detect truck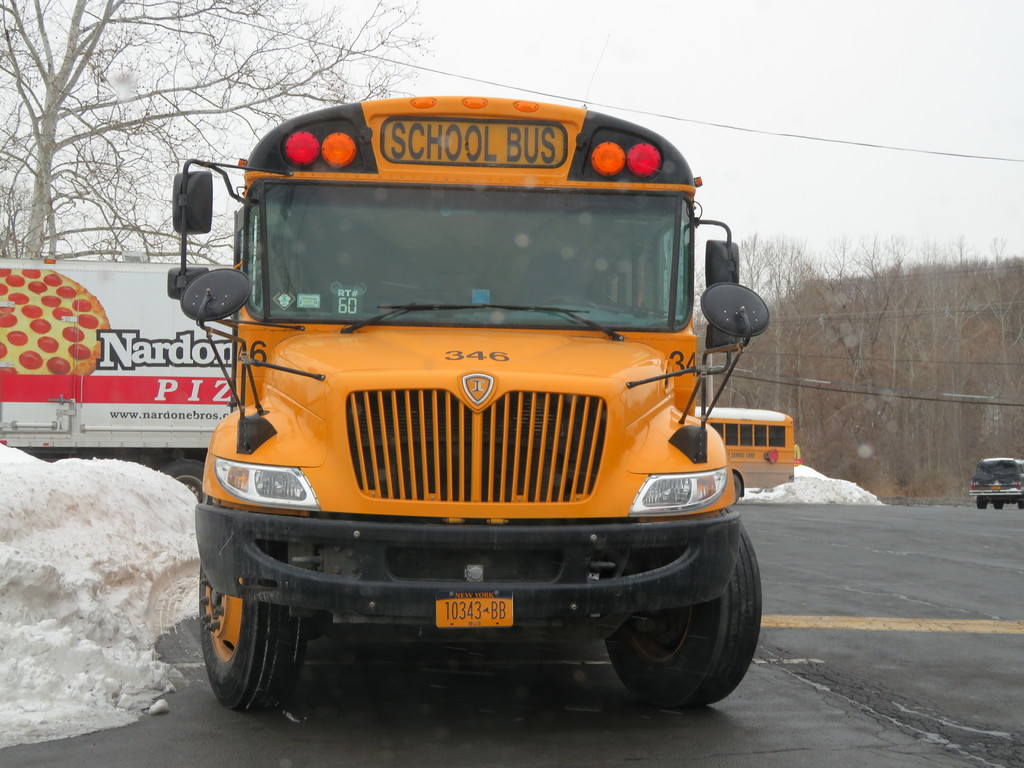
x1=184 y1=81 x2=774 y2=727
